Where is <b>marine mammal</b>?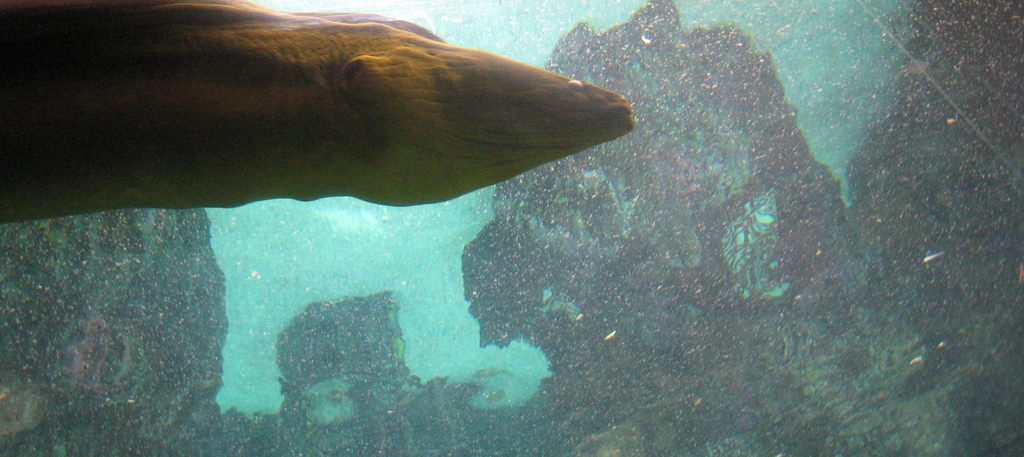
0 0 638 228.
